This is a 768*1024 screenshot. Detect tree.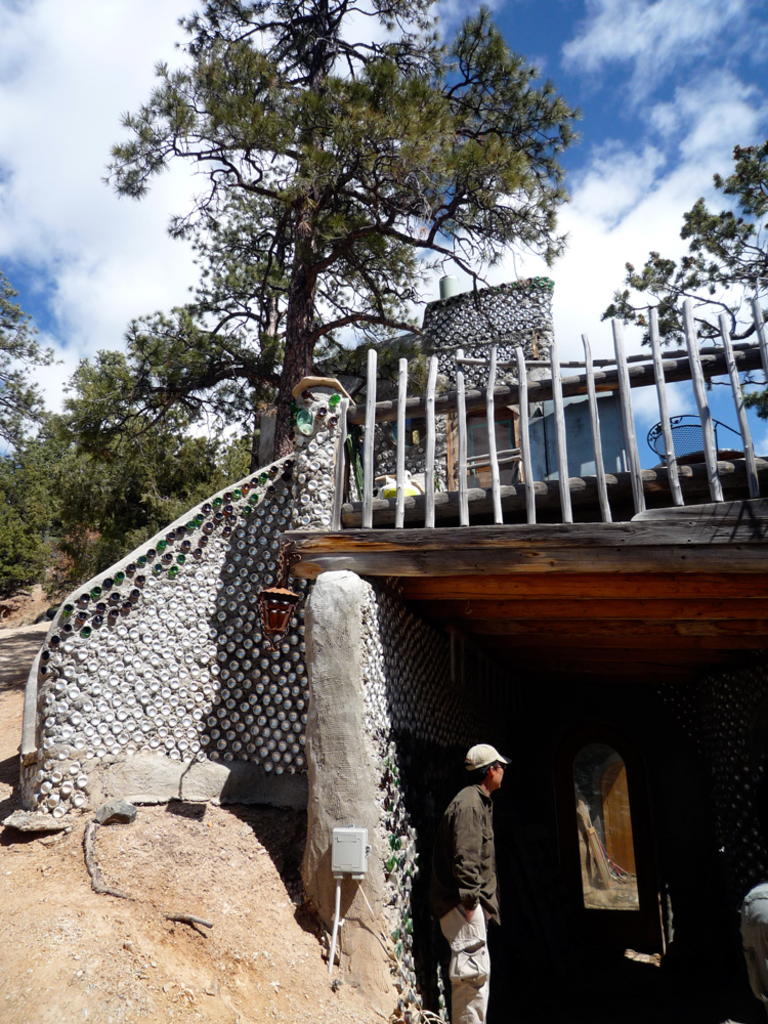
[579,130,767,344].
